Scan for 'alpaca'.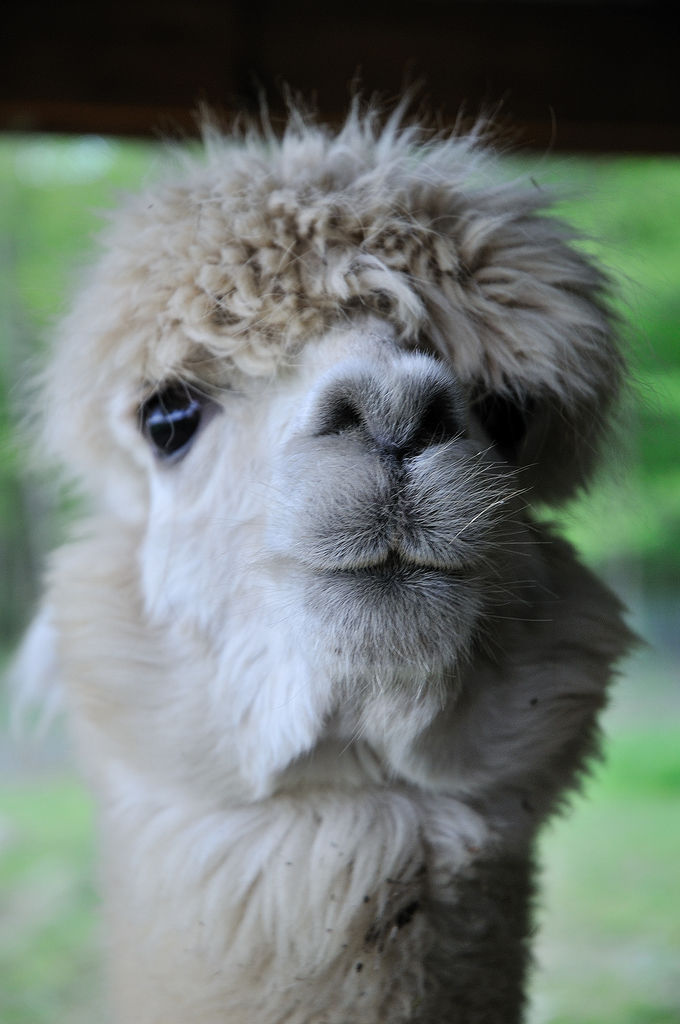
Scan result: (2, 84, 657, 1023).
